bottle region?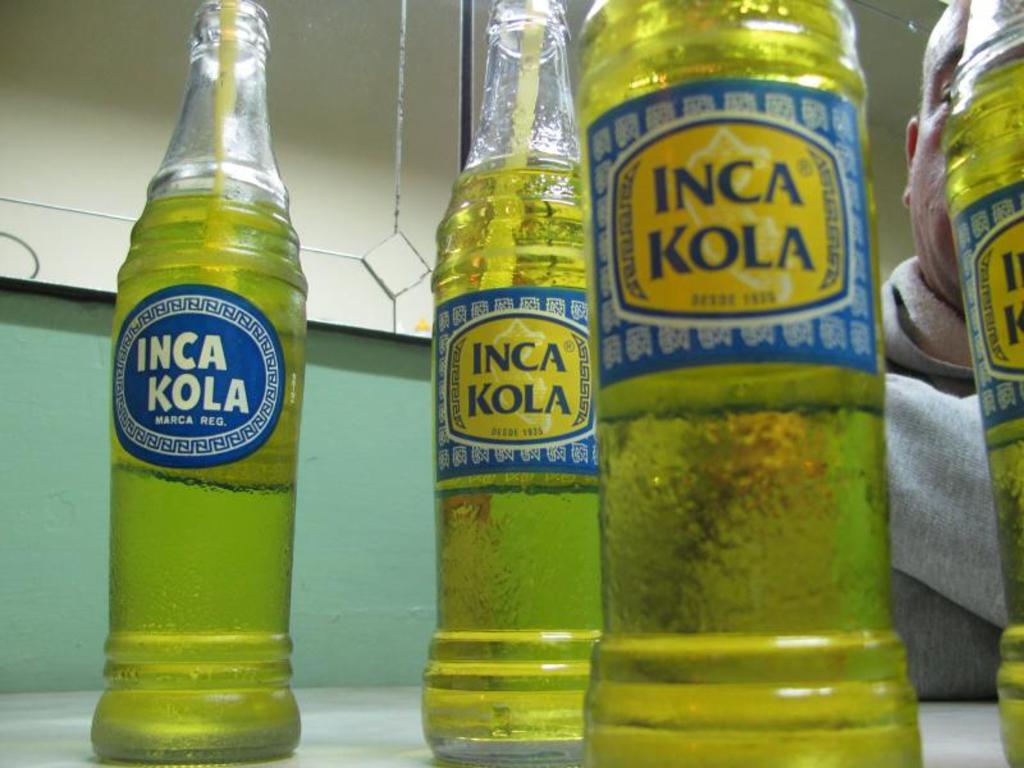
<region>943, 0, 1023, 767</region>
